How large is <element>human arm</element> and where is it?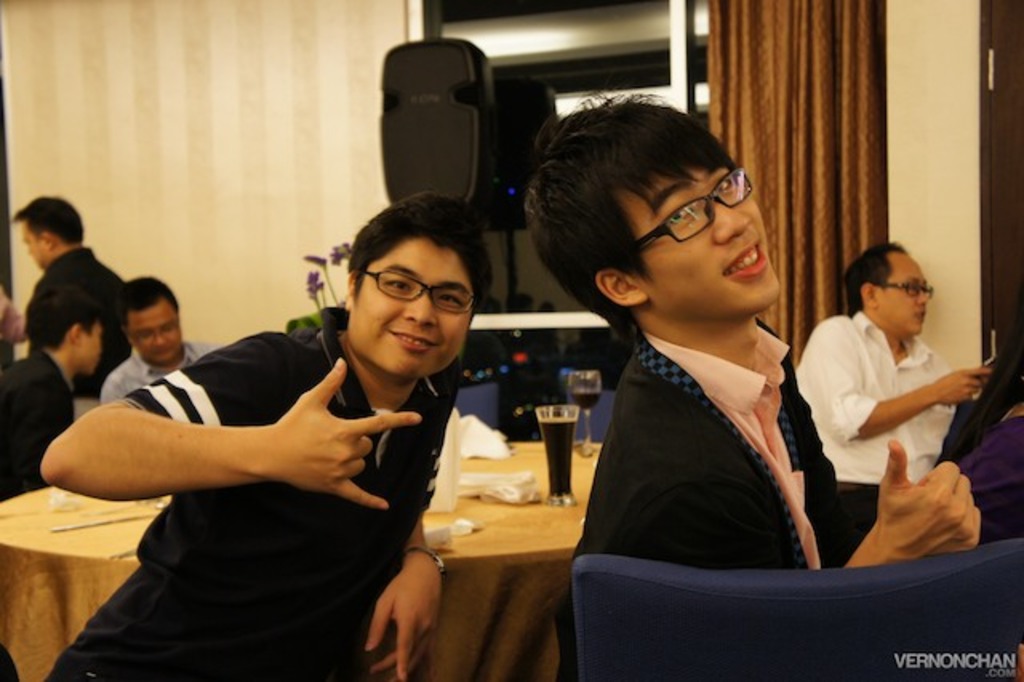
Bounding box: rect(842, 432, 984, 570).
